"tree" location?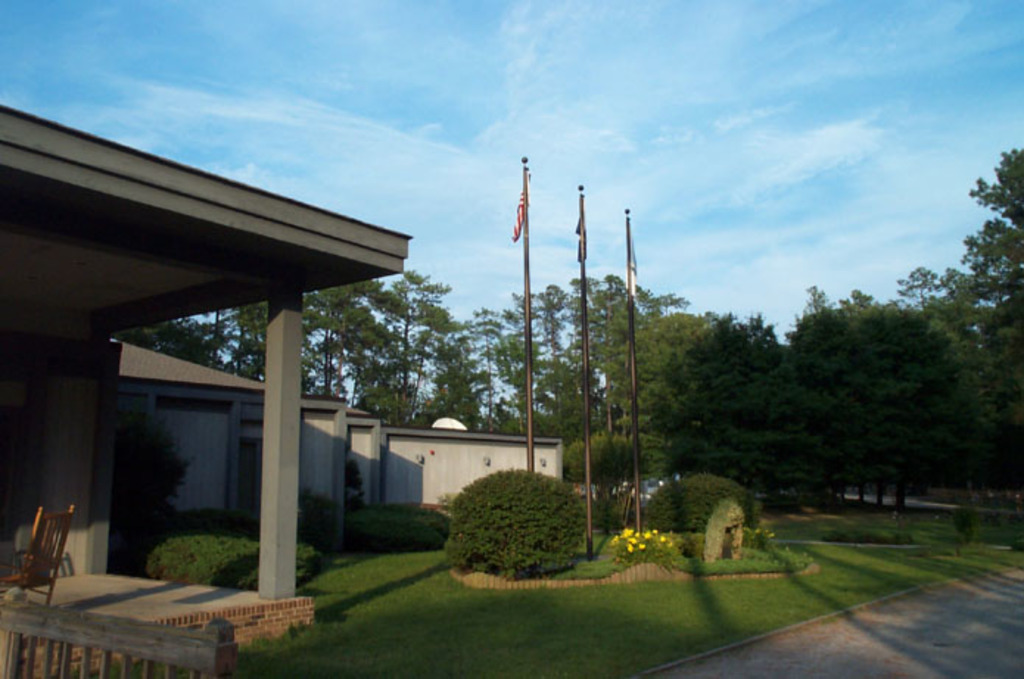
302 280 398 399
